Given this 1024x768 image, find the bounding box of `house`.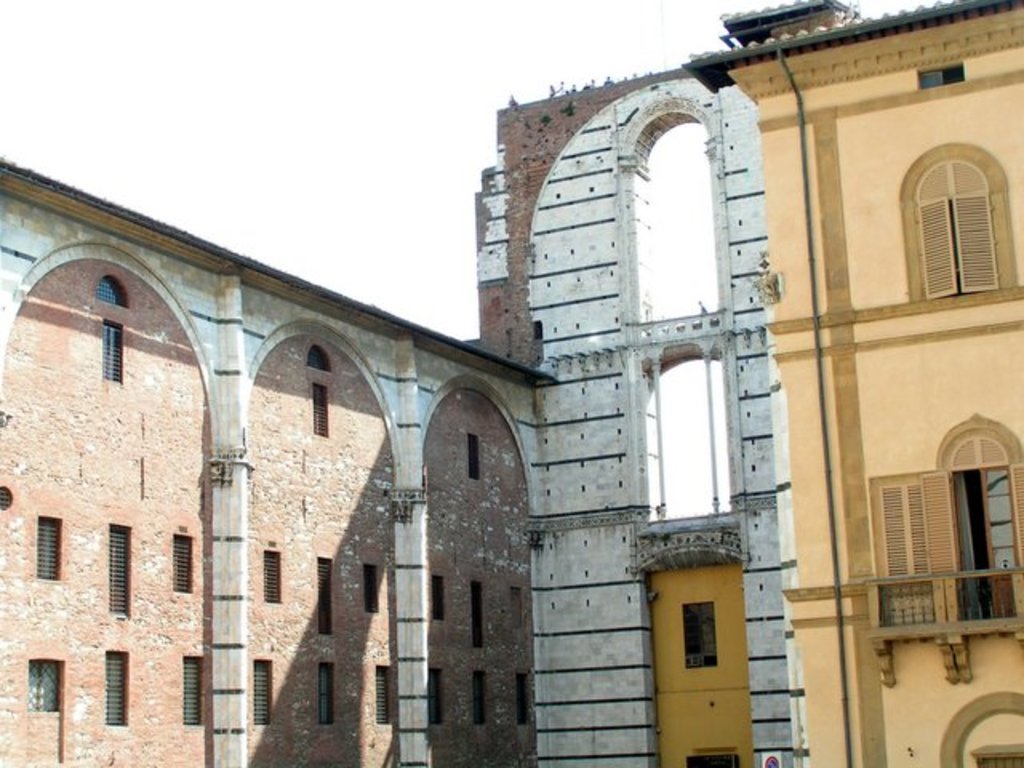
[0, 147, 560, 766].
